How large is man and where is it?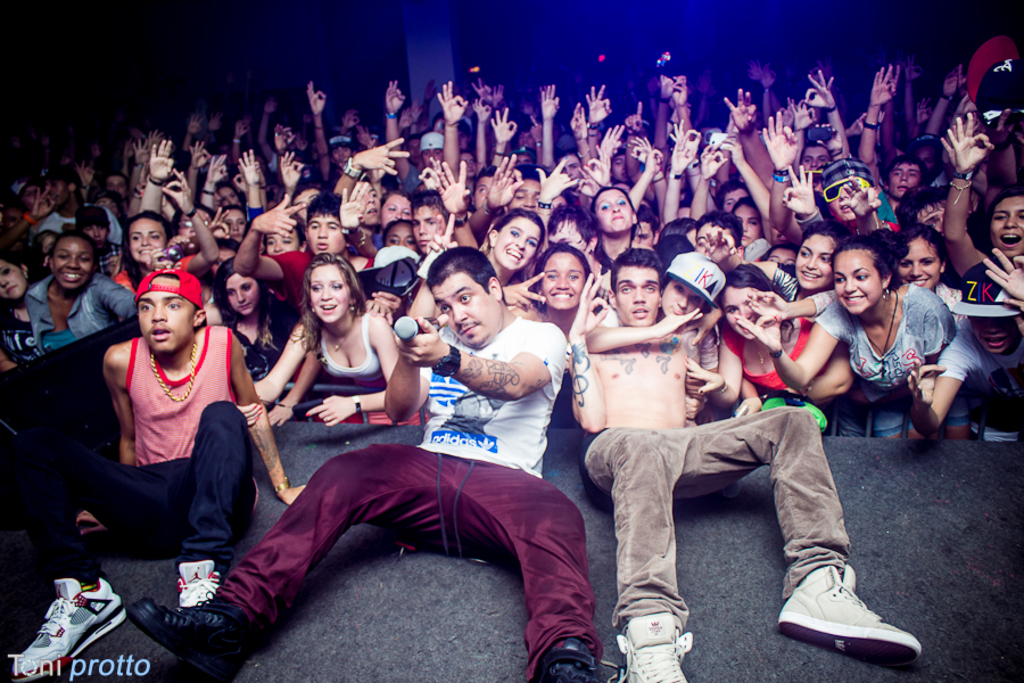
Bounding box: l=336, t=178, r=452, b=303.
